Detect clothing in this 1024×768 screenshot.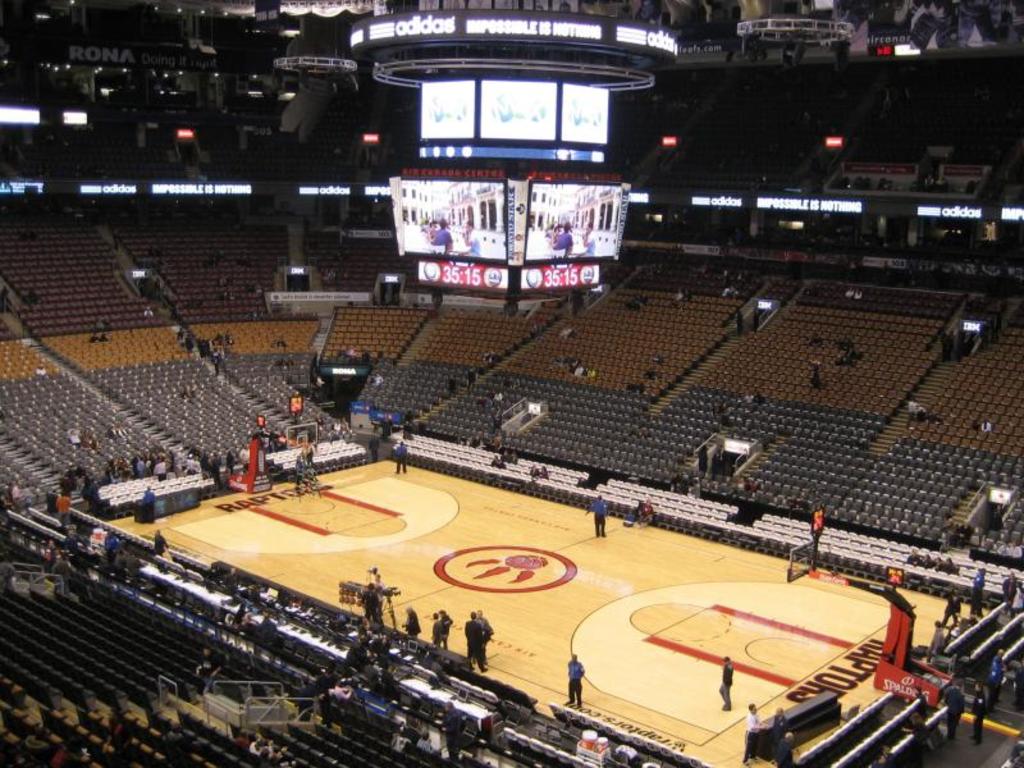
Detection: <region>1010, 580, 1018, 613</region>.
